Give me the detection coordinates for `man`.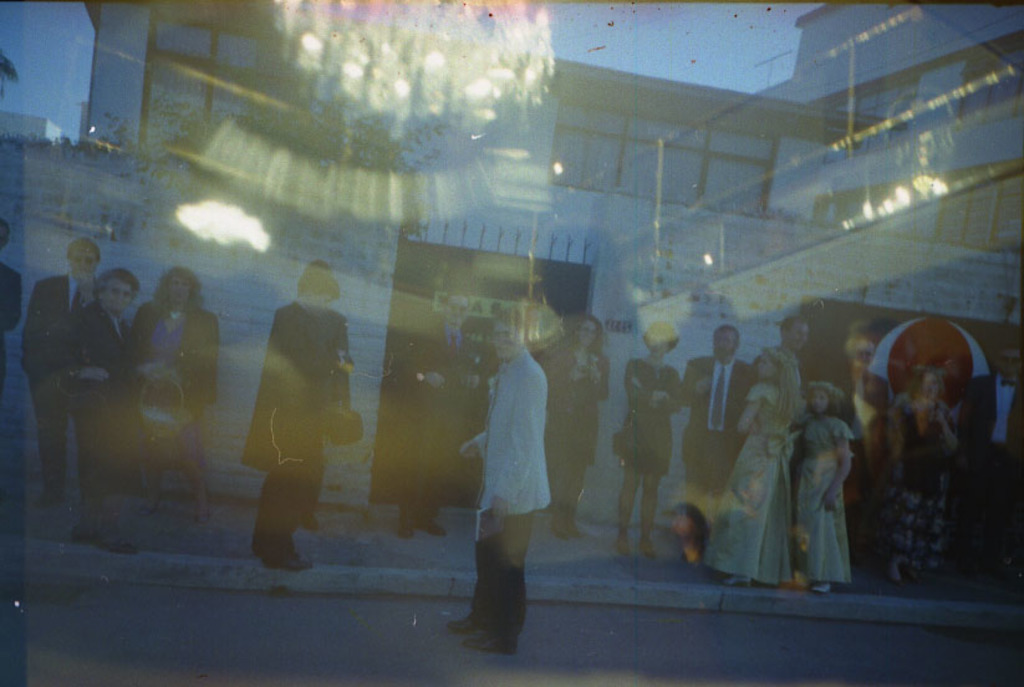
[21,236,106,500].
